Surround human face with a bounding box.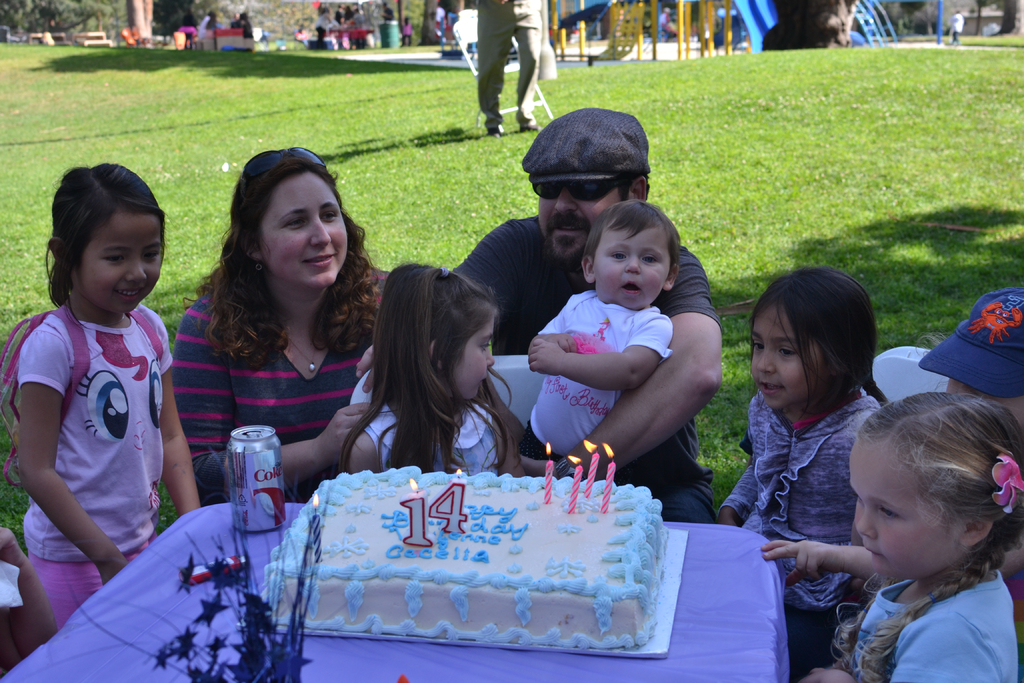
BBox(857, 443, 966, 568).
